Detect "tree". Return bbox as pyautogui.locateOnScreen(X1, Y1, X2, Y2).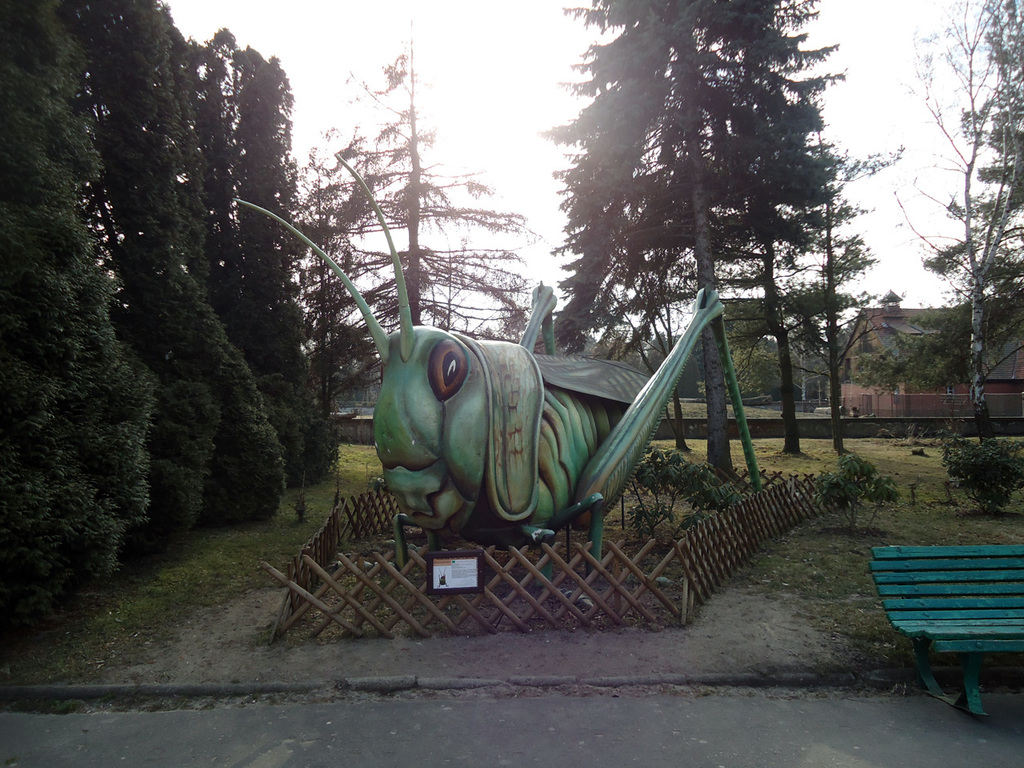
pyautogui.locateOnScreen(899, 337, 989, 399).
